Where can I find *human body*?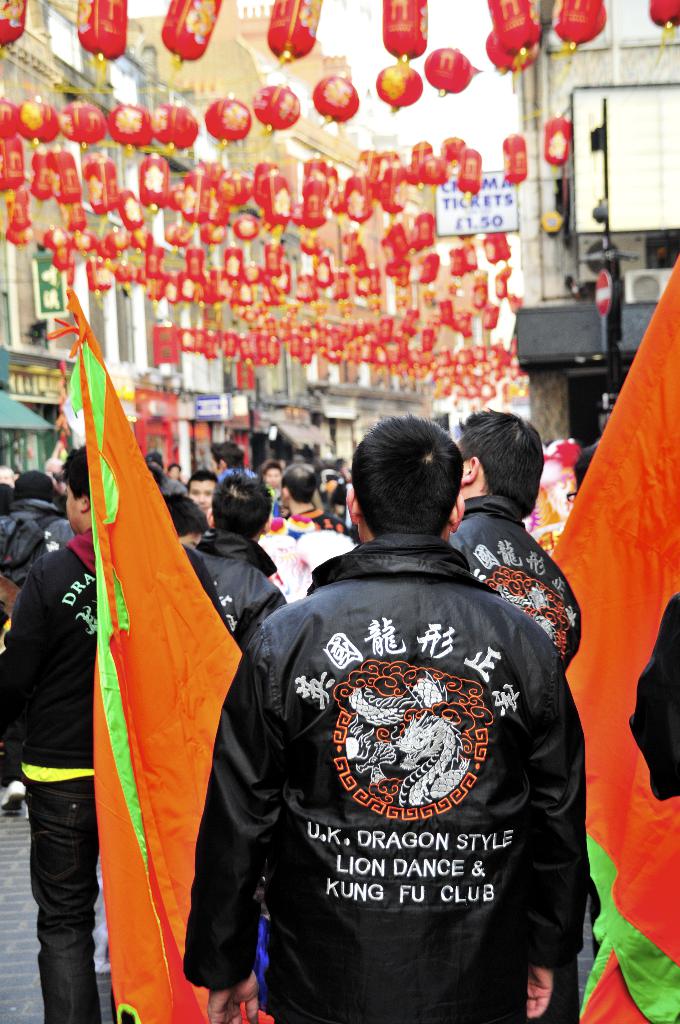
You can find it at x1=214 y1=430 x2=596 y2=1016.
